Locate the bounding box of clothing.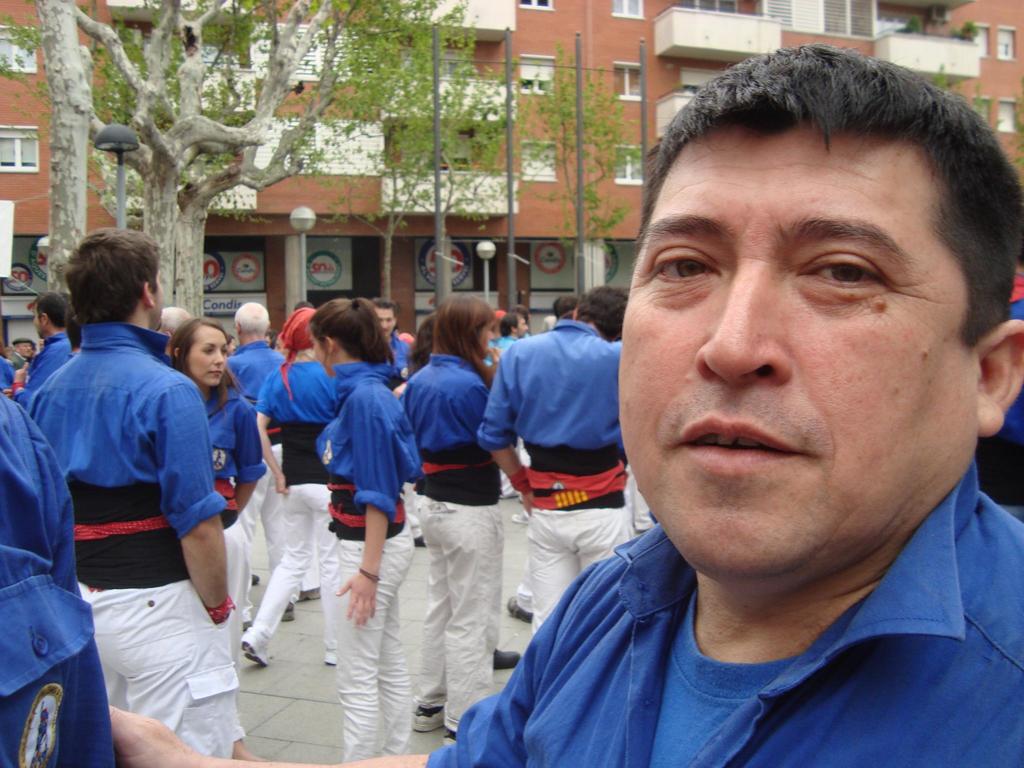
Bounding box: pyautogui.locateOnScreen(307, 363, 422, 762).
